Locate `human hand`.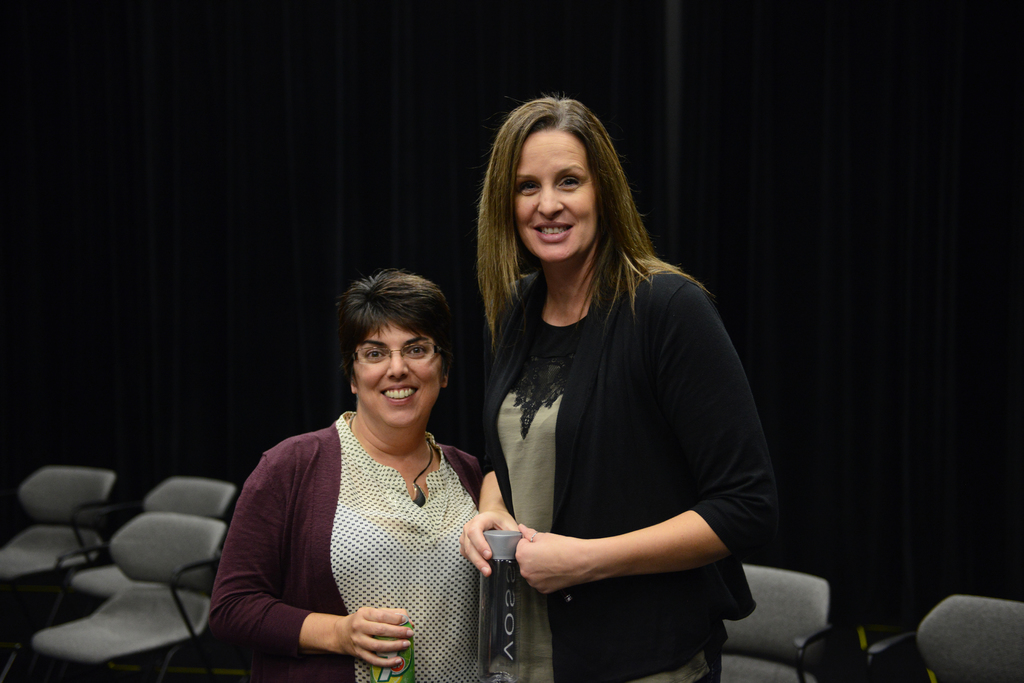
Bounding box: 460, 508, 521, 576.
